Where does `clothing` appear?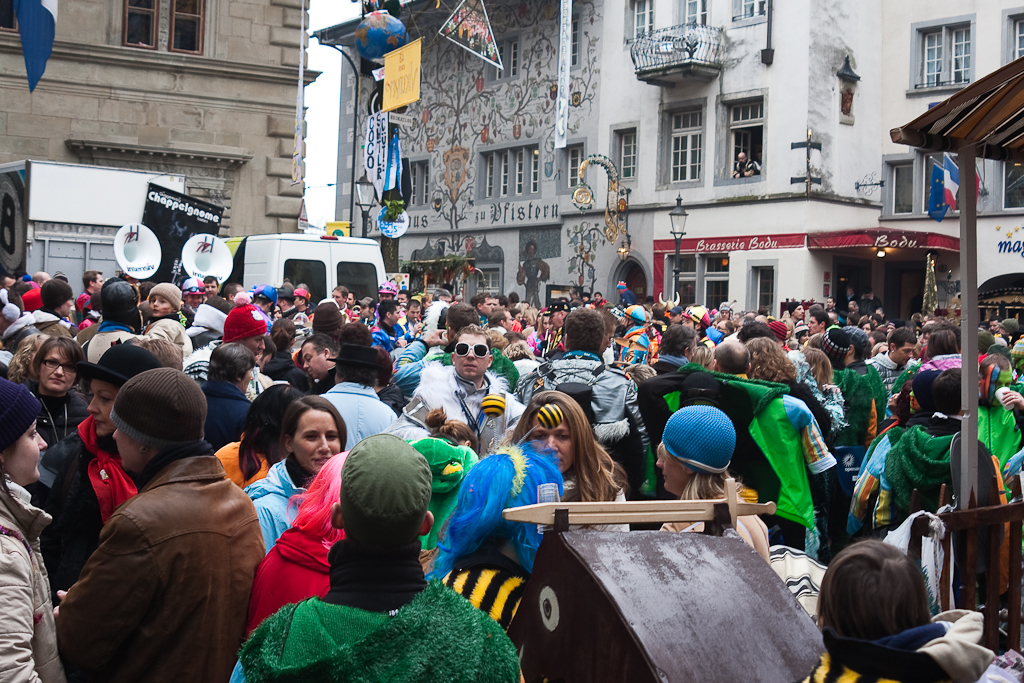
Appears at (969, 396, 1023, 493).
